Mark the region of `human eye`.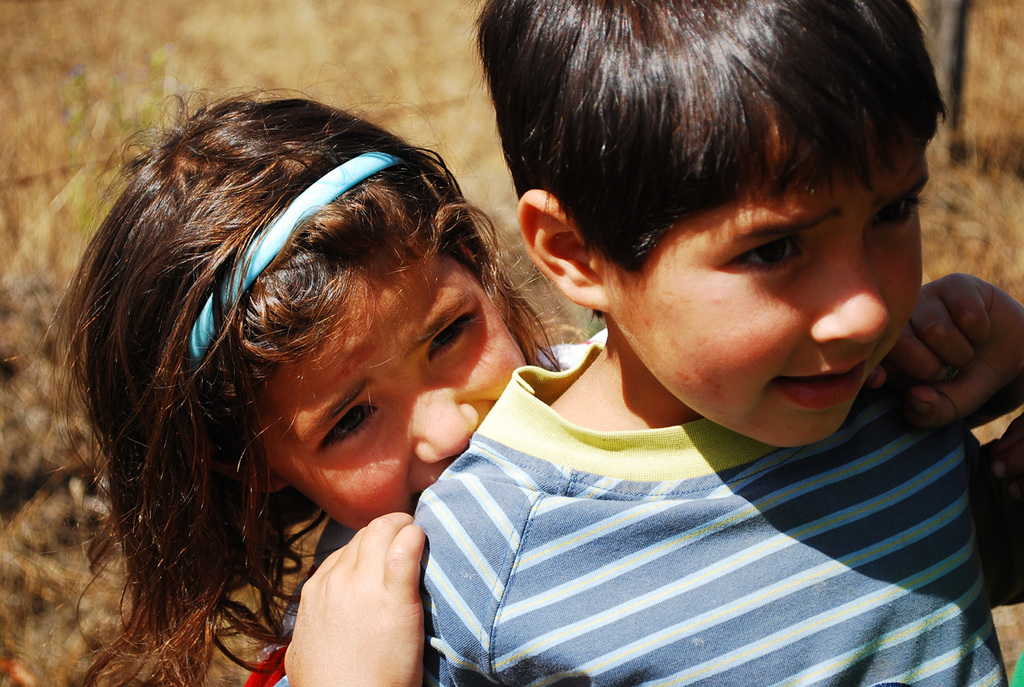
Region: pyautogui.locateOnScreen(868, 187, 931, 238).
